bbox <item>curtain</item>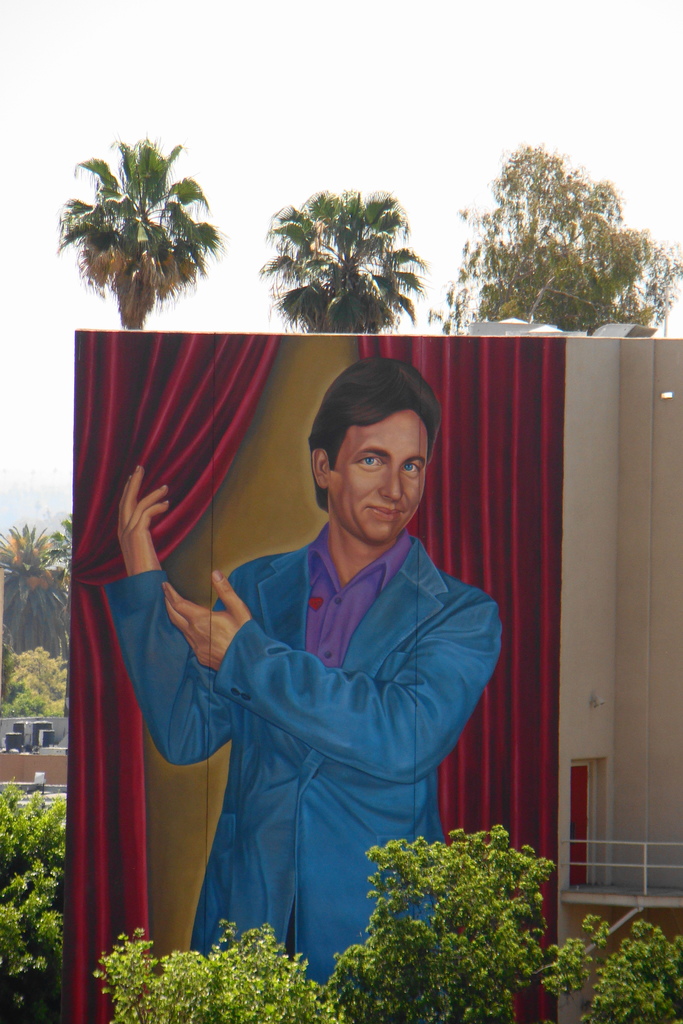
<bbox>56, 316, 251, 1023</bbox>
